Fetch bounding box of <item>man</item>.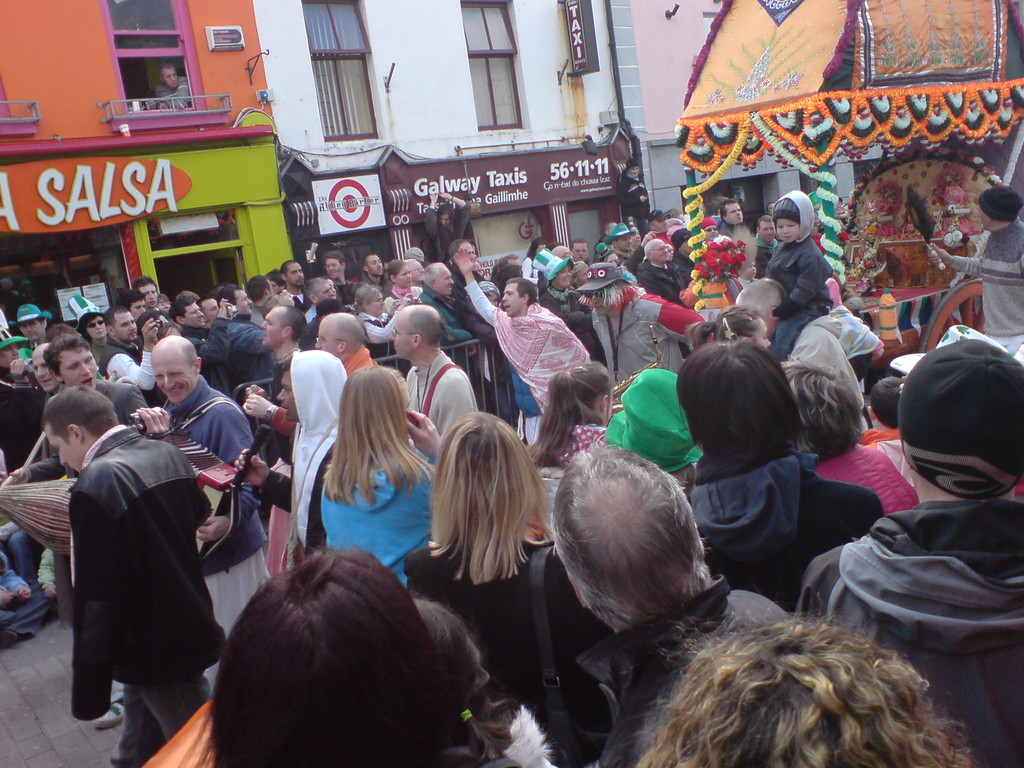
Bbox: bbox=[102, 307, 160, 401].
